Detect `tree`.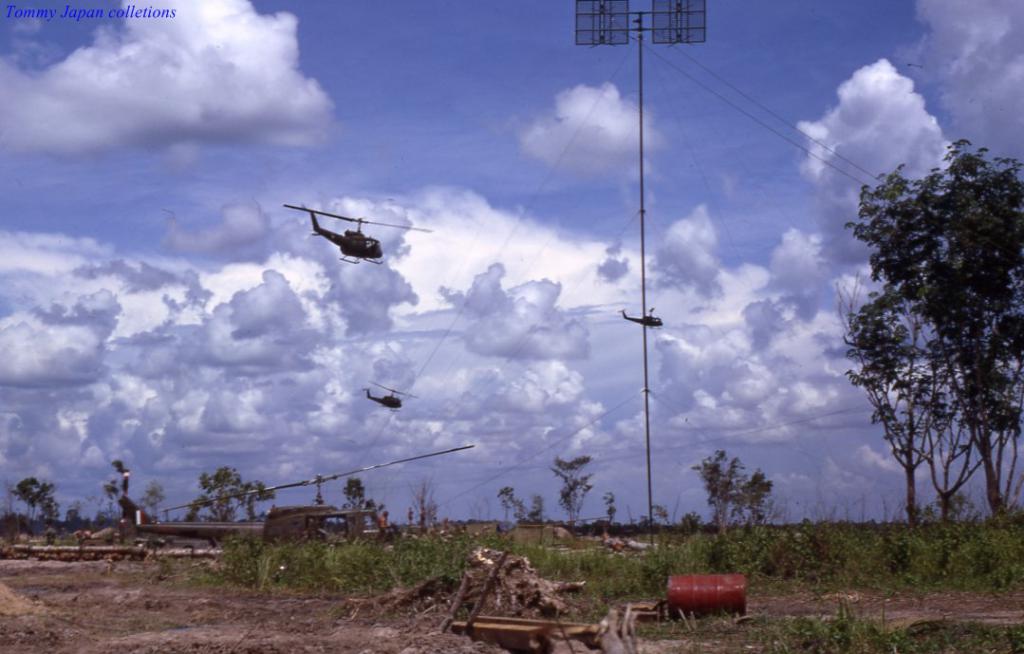
Detected at [688, 448, 773, 530].
